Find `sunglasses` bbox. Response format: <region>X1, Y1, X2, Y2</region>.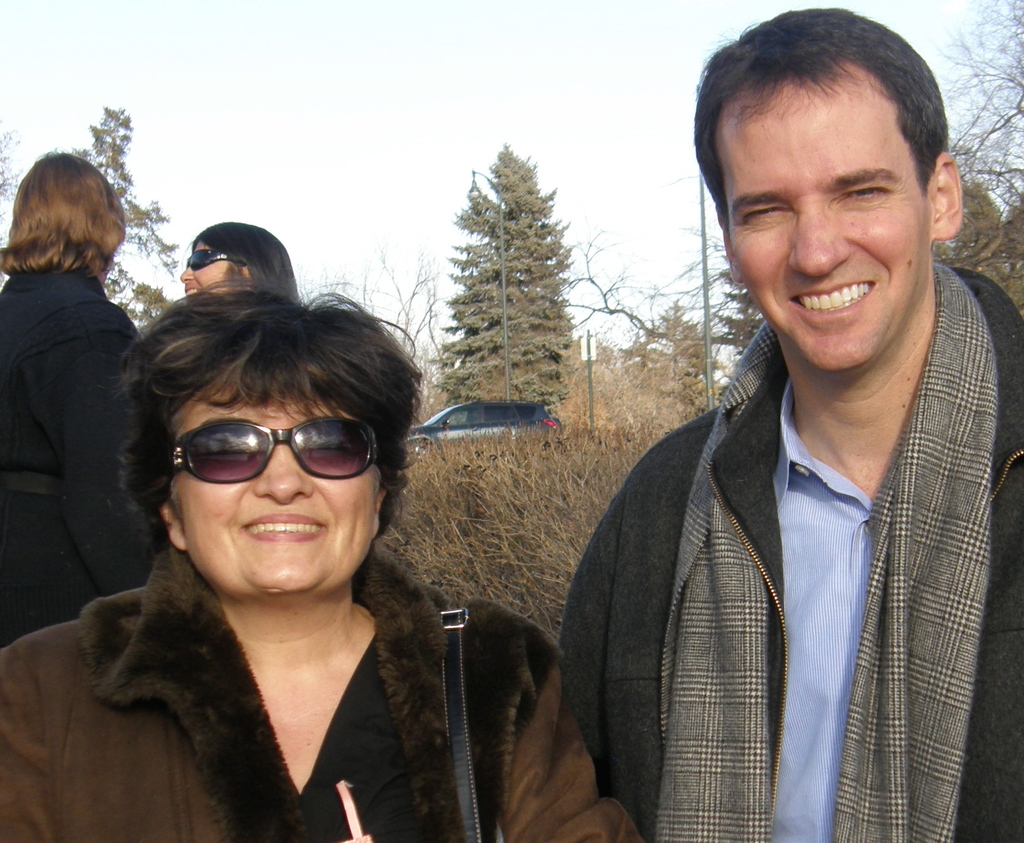
<region>165, 406, 395, 486</region>.
